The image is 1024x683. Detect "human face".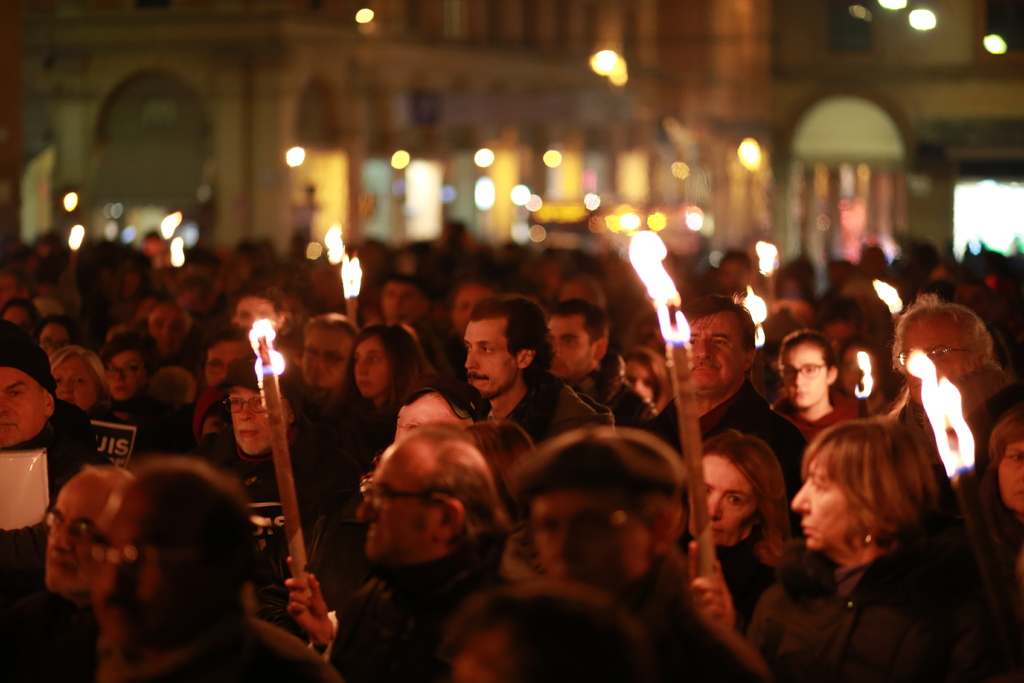
Detection: 527 497 639 587.
